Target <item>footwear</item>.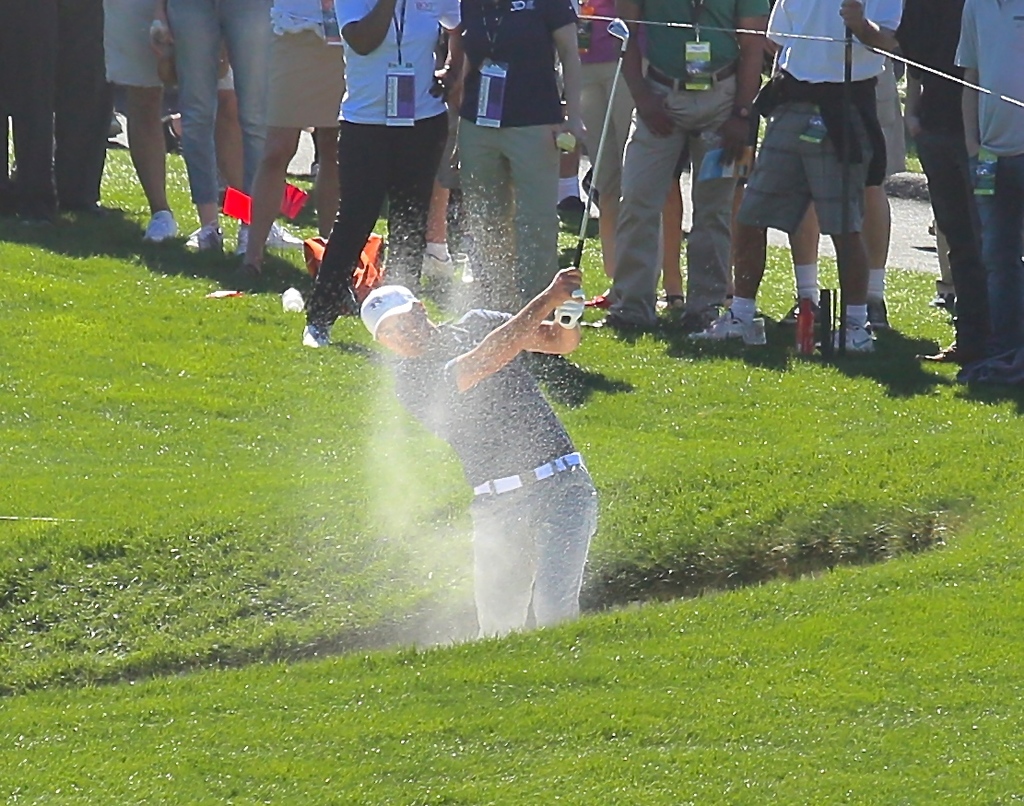
Target region: bbox=[864, 309, 889, 326].
